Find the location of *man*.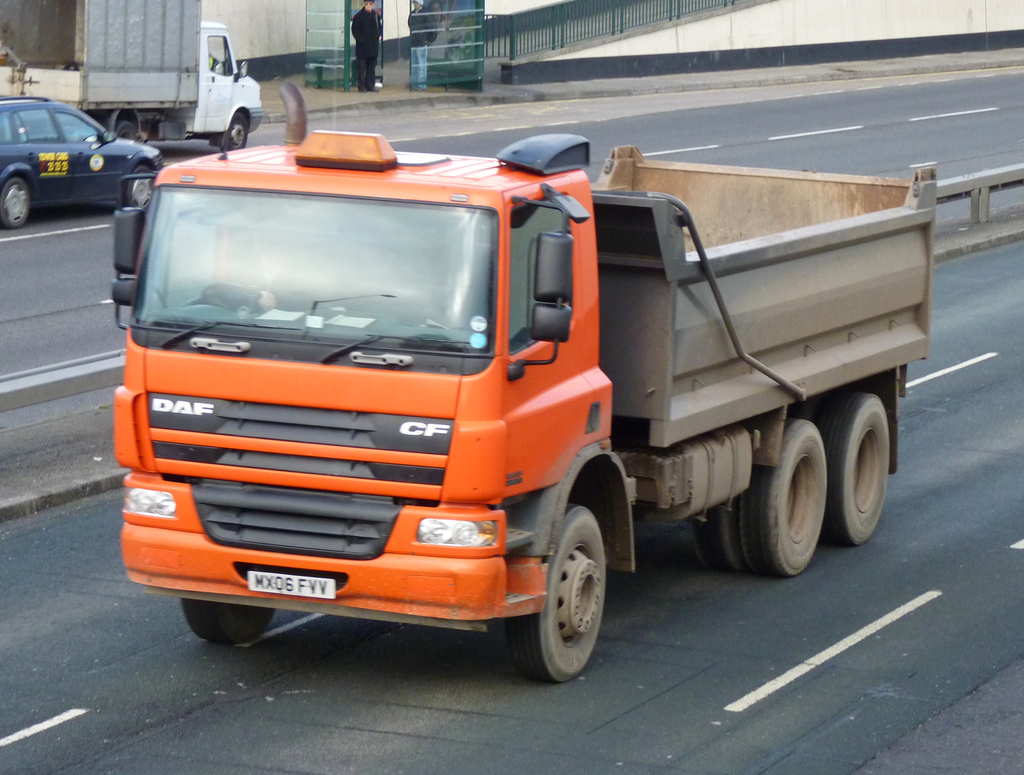
Location: select_region(247, 241, 298, 309).
